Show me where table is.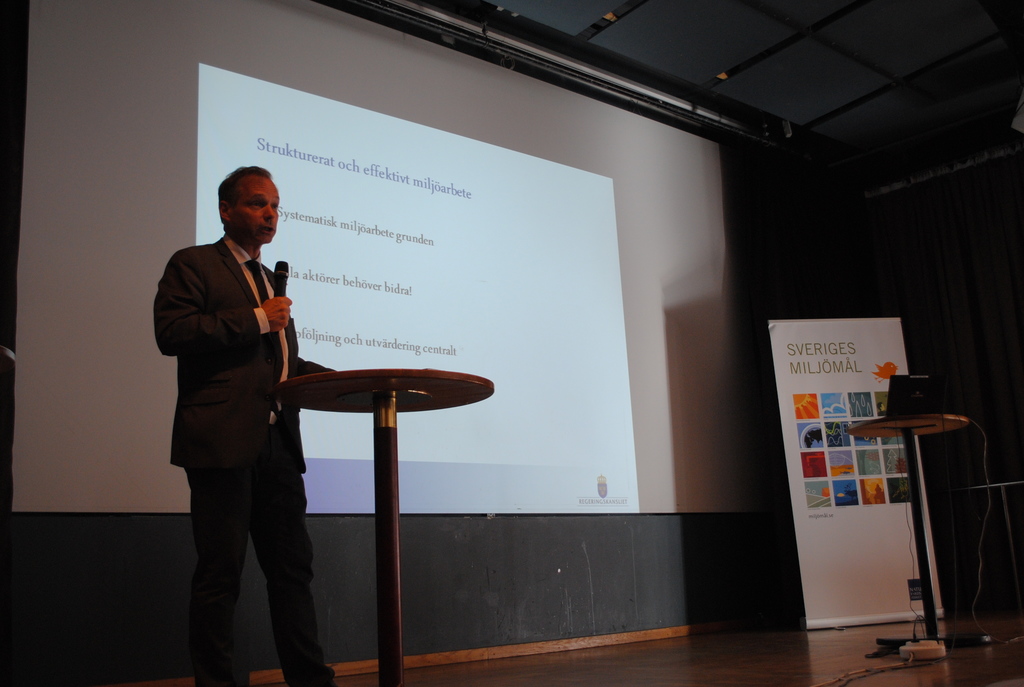
table is at box(233, 325, 495, 677).
